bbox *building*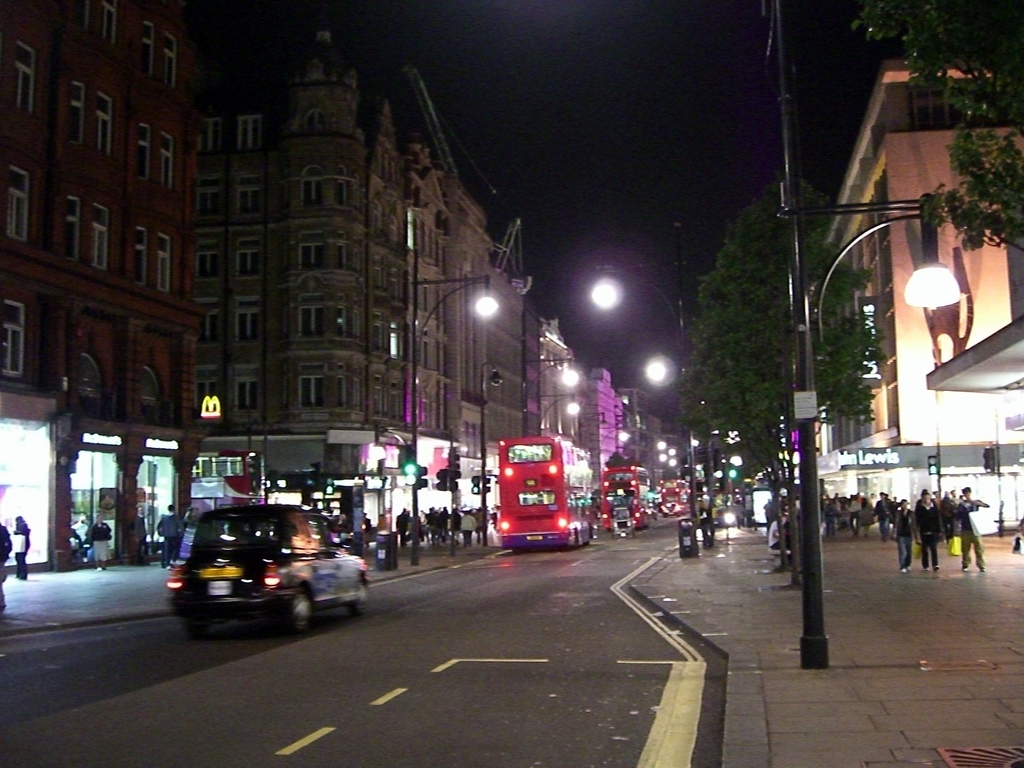
[x1=819, y1=53, x2=1023, y2=537]
